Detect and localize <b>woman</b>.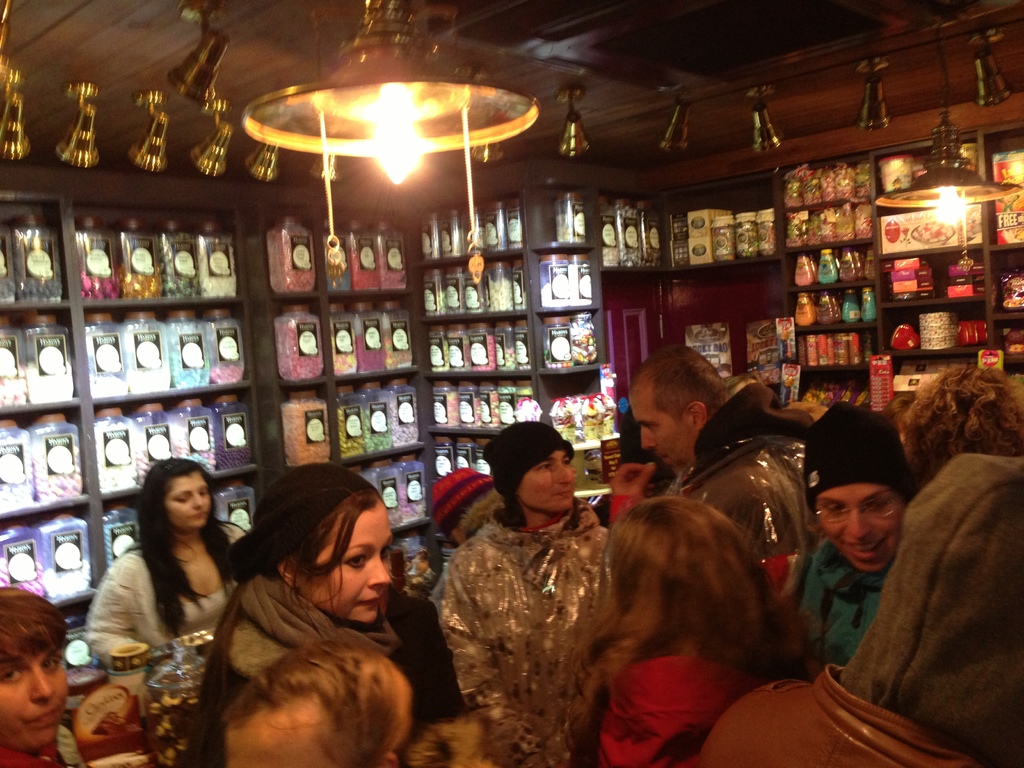
Localized at x1=435 y1=421 x2=612 y2=725.
